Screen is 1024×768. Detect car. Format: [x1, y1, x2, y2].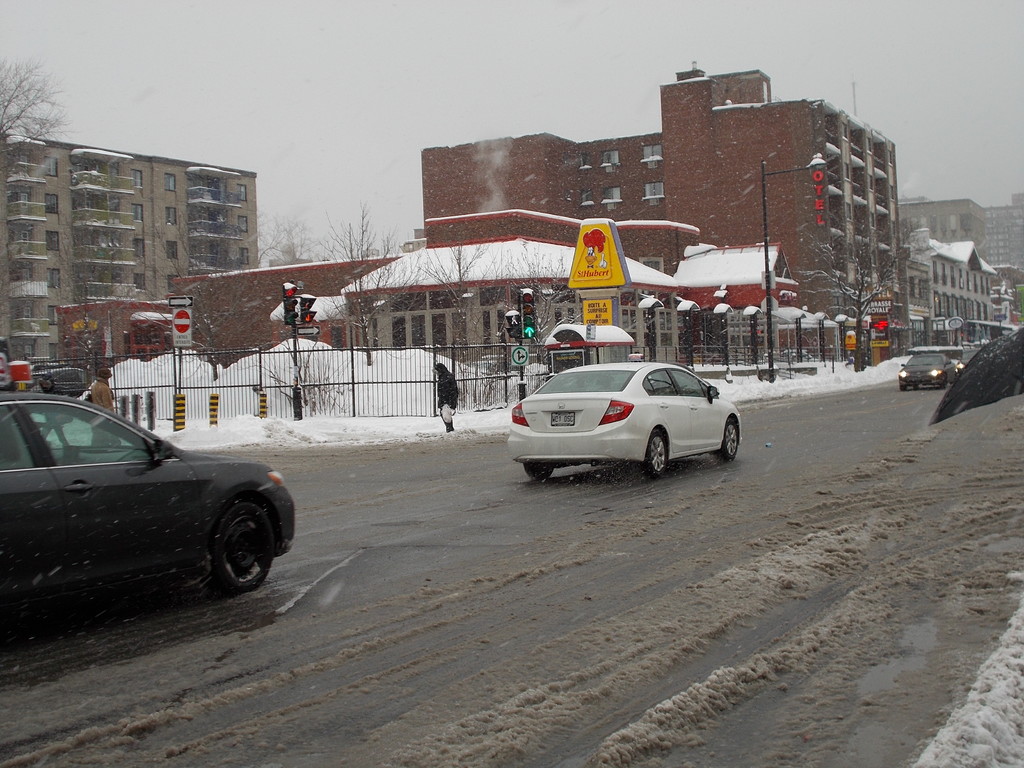
[0, 392, 296, 642].
